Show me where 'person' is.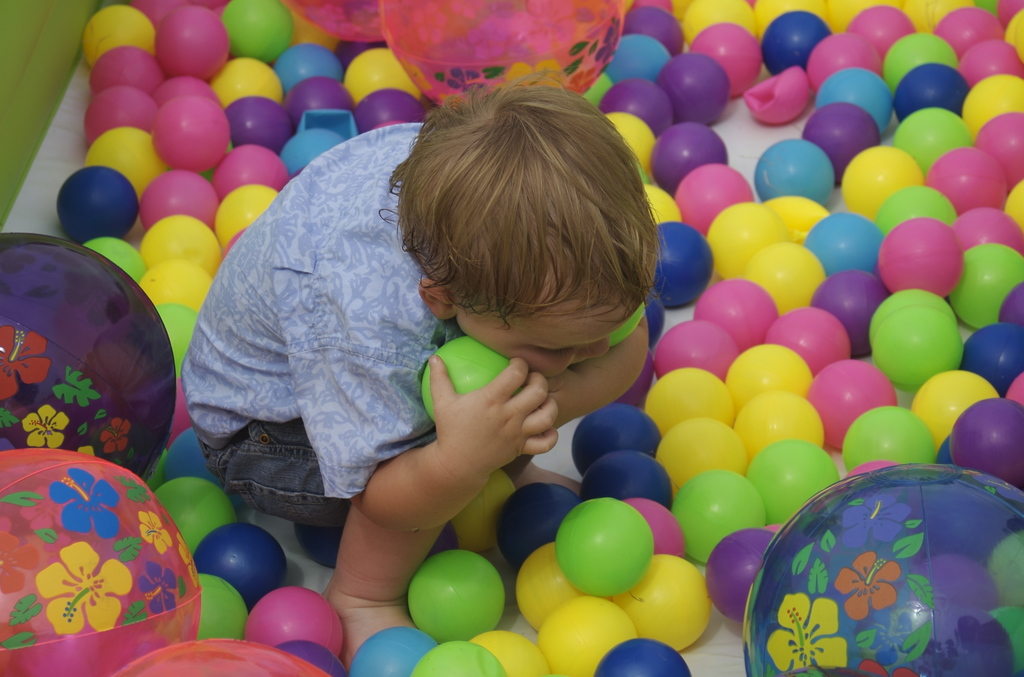
'person' is at box=[182, 14, 665, 657].
